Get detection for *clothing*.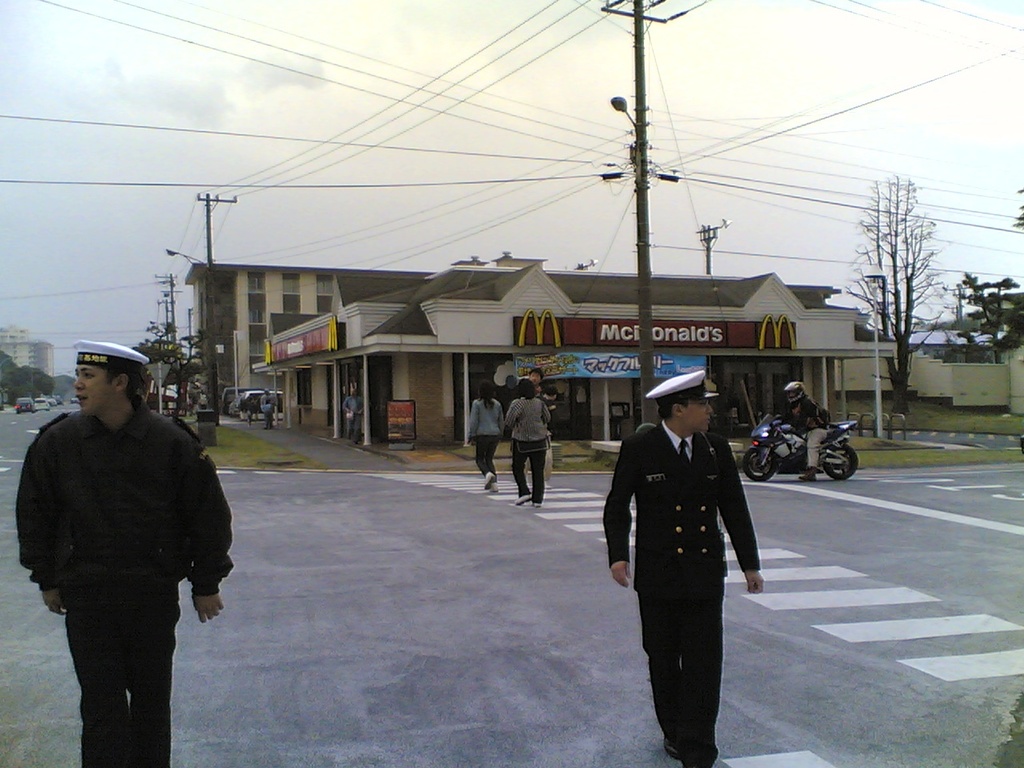
Detection: detection(15, 394, 231, 767).
